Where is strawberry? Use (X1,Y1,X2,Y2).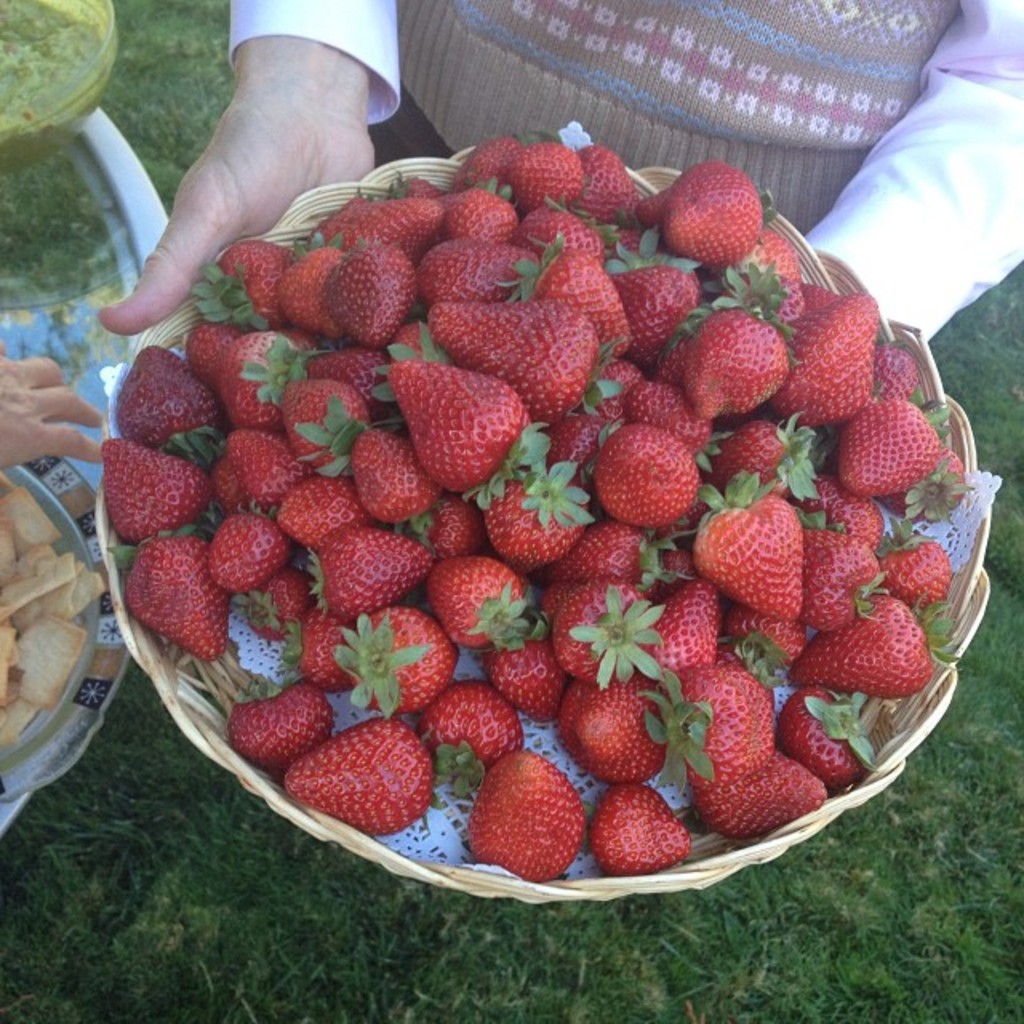
(875,515,957,618).
